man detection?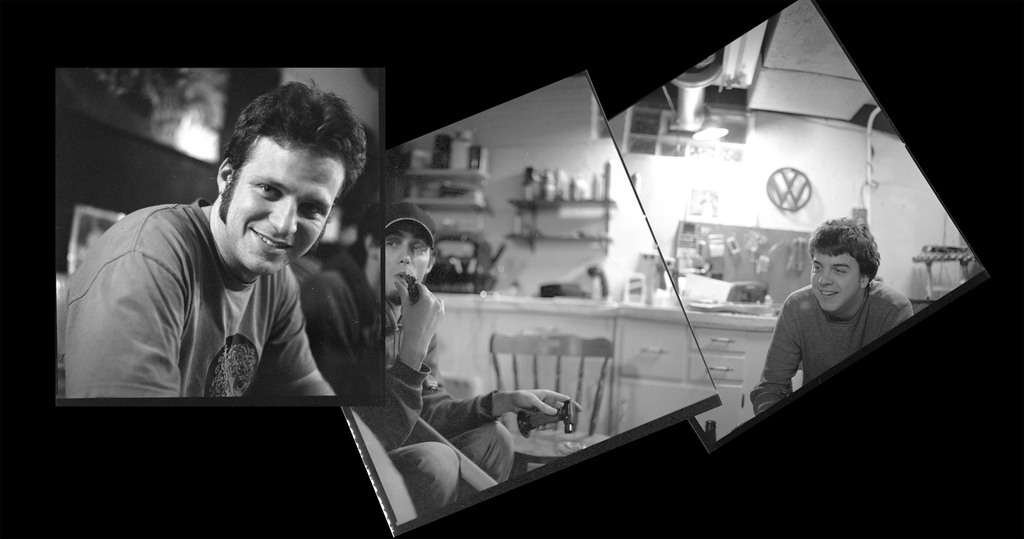
[left=751, top=217, right=927, bottom=412]
